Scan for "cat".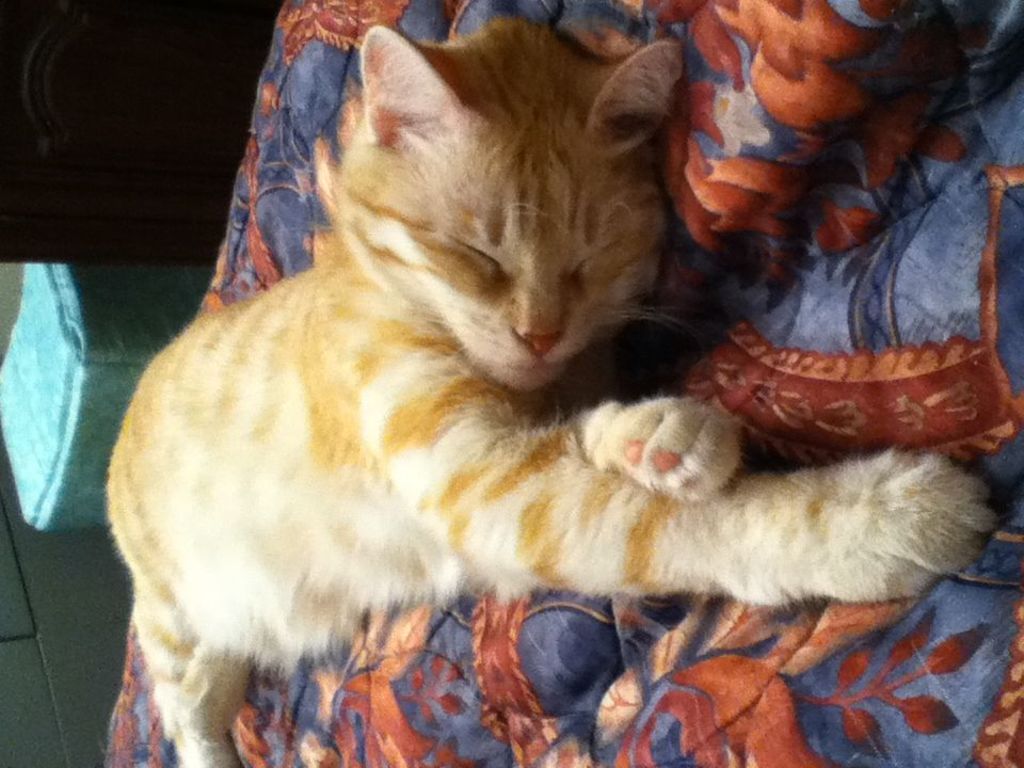
Scan result: <bbox>98, 11, 1006, 767</bbox>.
